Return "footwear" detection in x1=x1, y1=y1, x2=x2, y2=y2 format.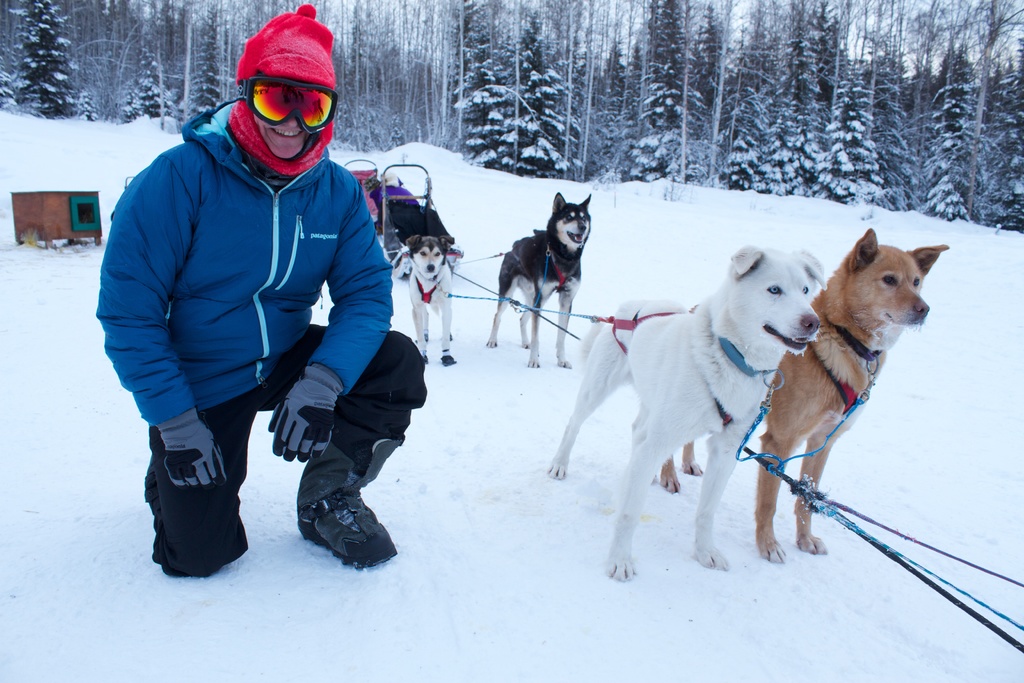
x1=299, y1=439, x2=397, y2=551.
